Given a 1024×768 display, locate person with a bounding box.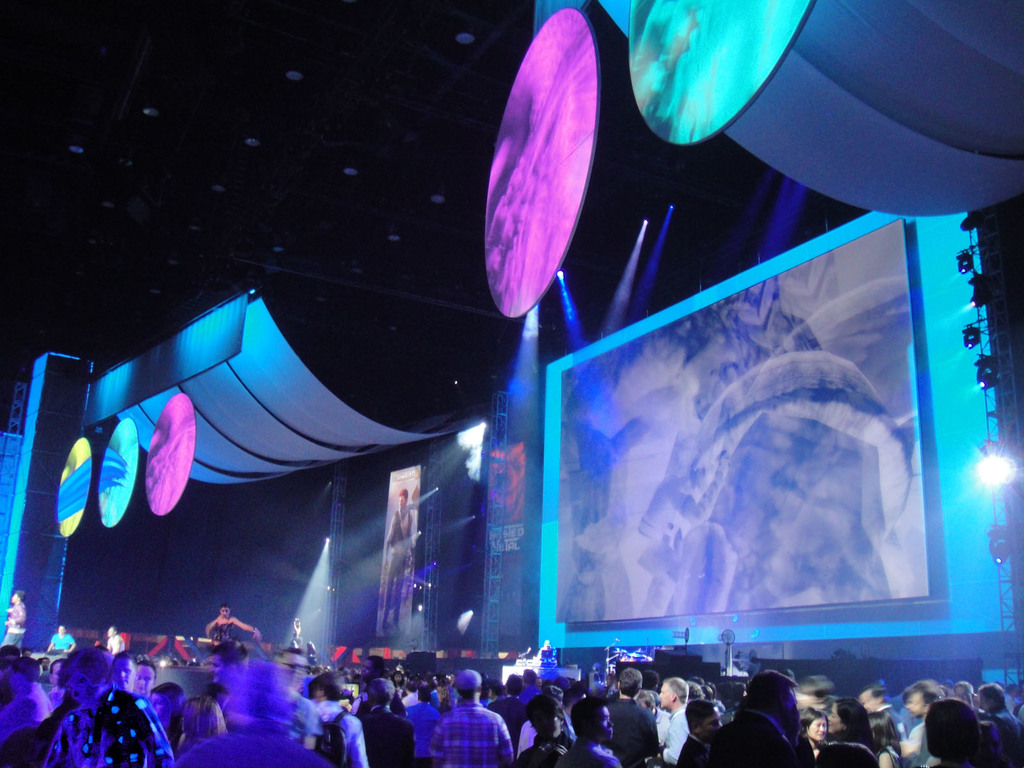
Located: 203:604:260:642.
